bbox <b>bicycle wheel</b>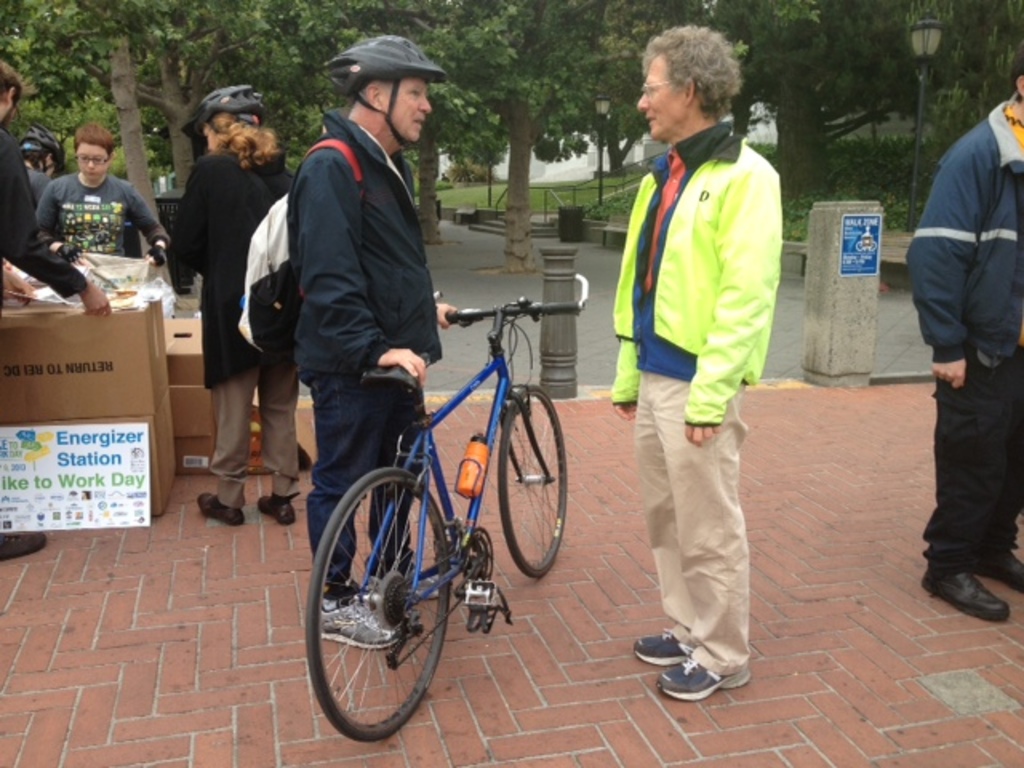
[x1=304, y1=461, x2=450, y2=752]
